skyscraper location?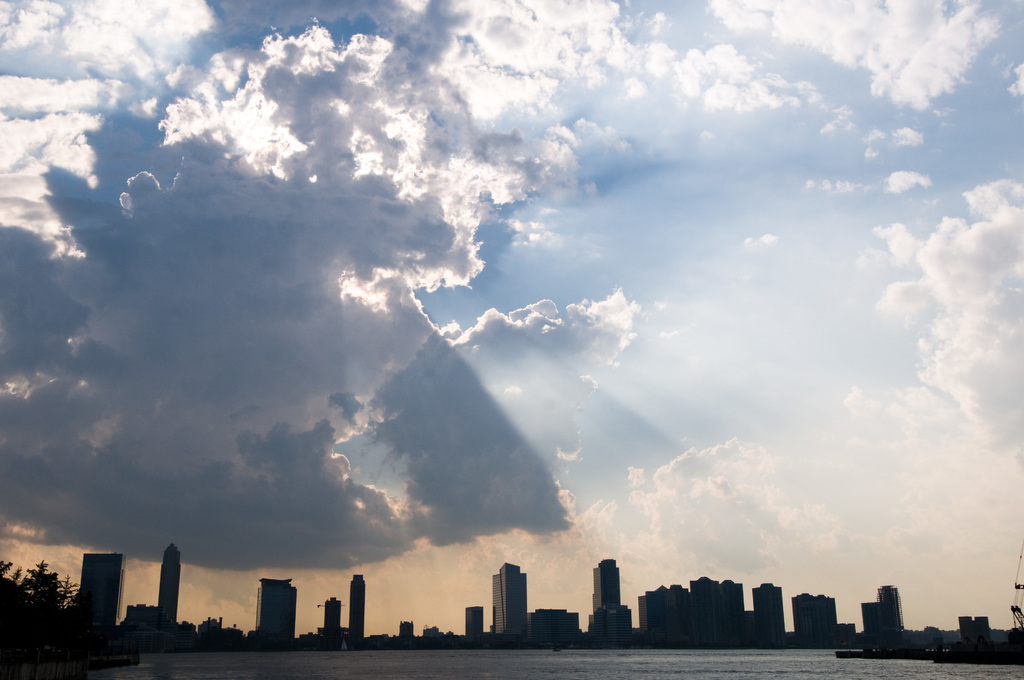
[x1=322, y1=594, x2=346, y2=644]
